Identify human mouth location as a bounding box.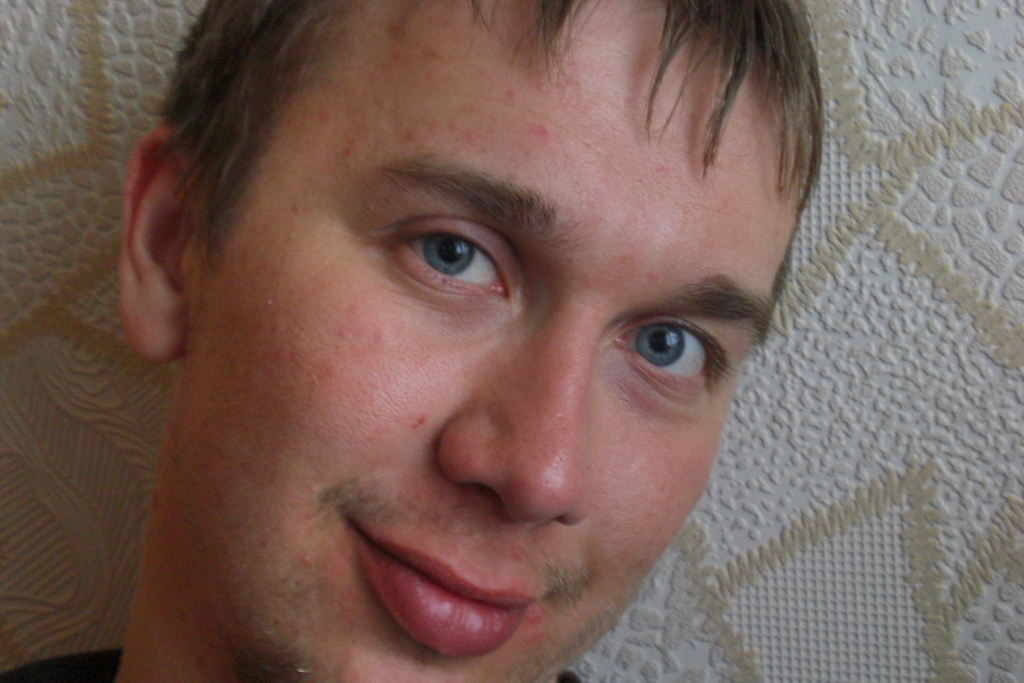
{"left": 341, "top": 515, "right": 546, "bottom": 660}.
